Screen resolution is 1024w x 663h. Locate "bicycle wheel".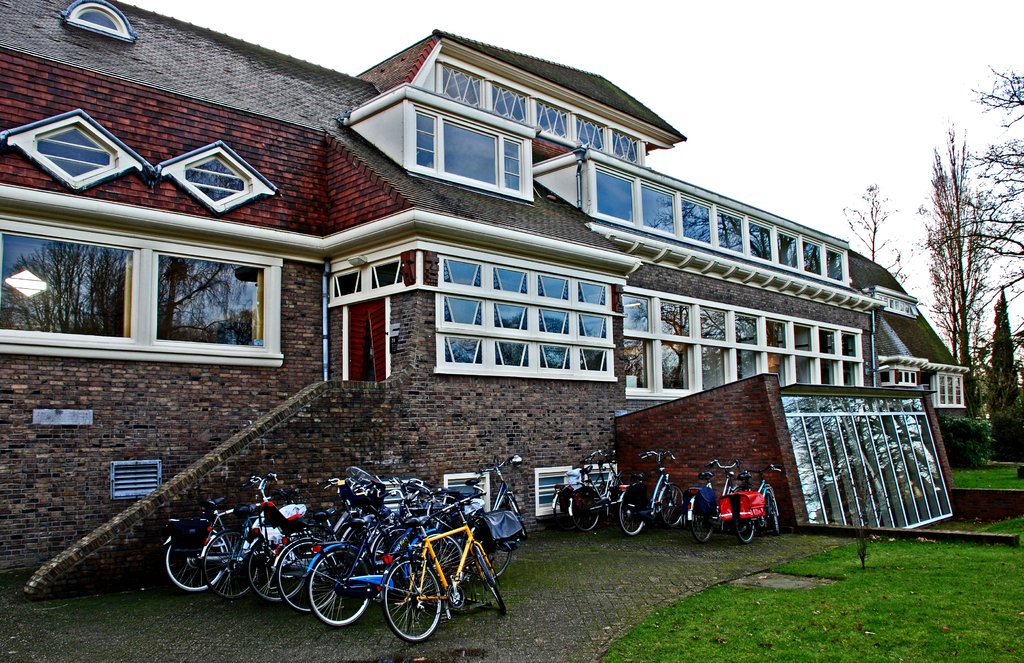
Rect(570, 484, 598, 529).
